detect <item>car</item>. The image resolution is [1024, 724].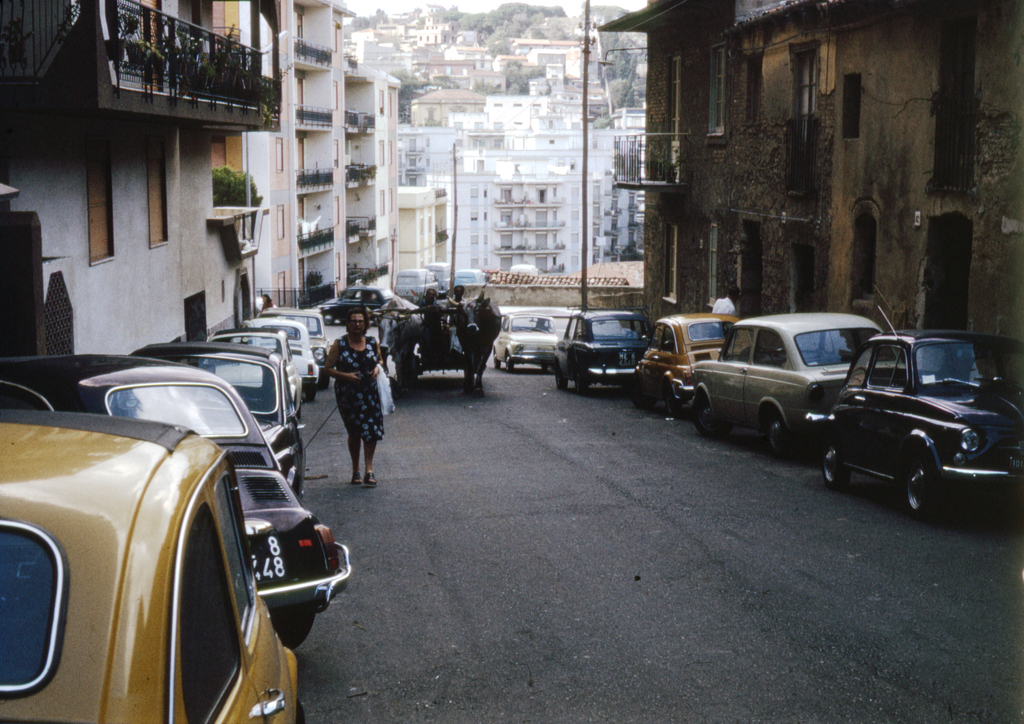
488 308 578 368.
